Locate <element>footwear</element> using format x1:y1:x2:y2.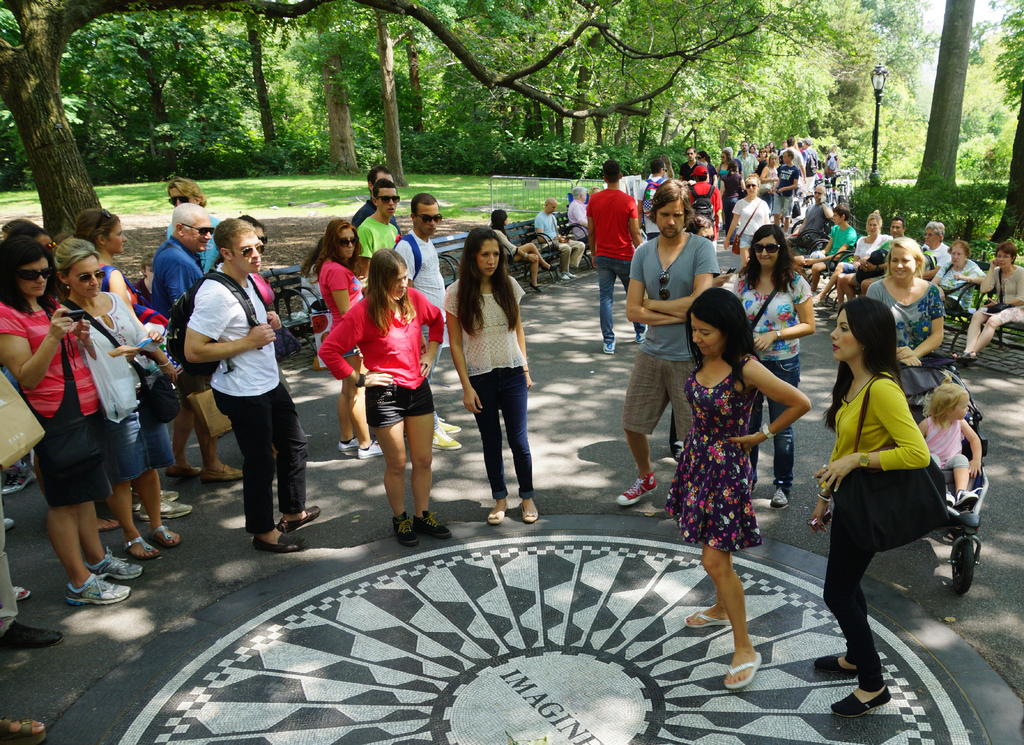
723:653:762:689.
